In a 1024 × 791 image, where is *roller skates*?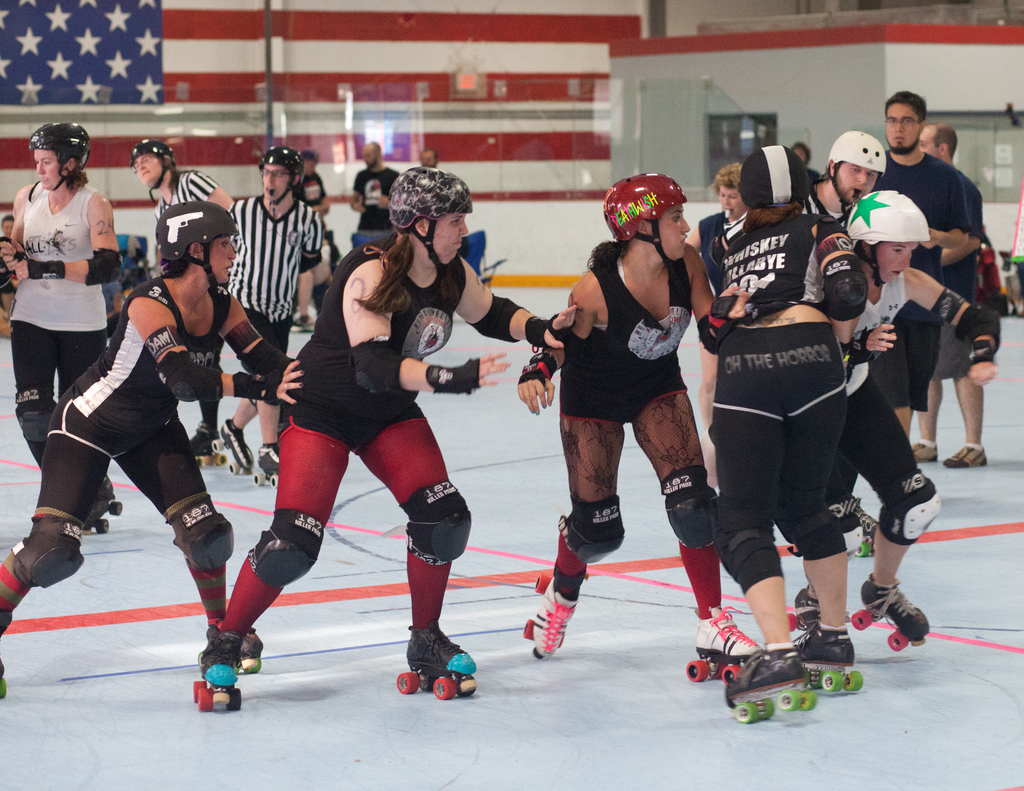
{"x1": 0, "y1": 654, "x2": 10, "y2": 702}.
